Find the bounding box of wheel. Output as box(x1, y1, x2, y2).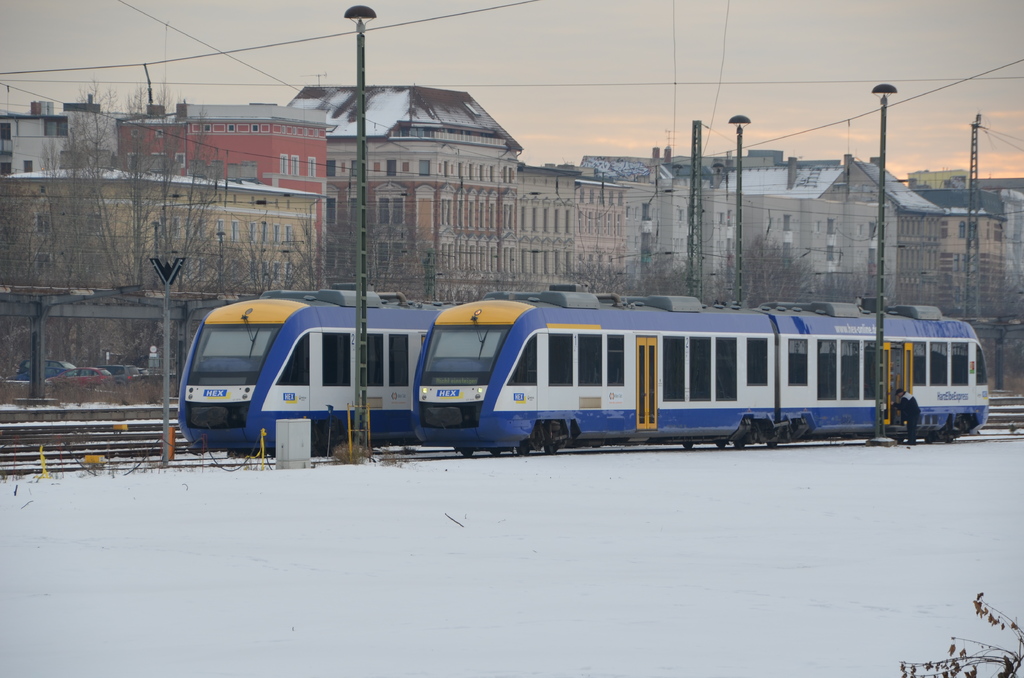
box(491, 448, 501, 456).
